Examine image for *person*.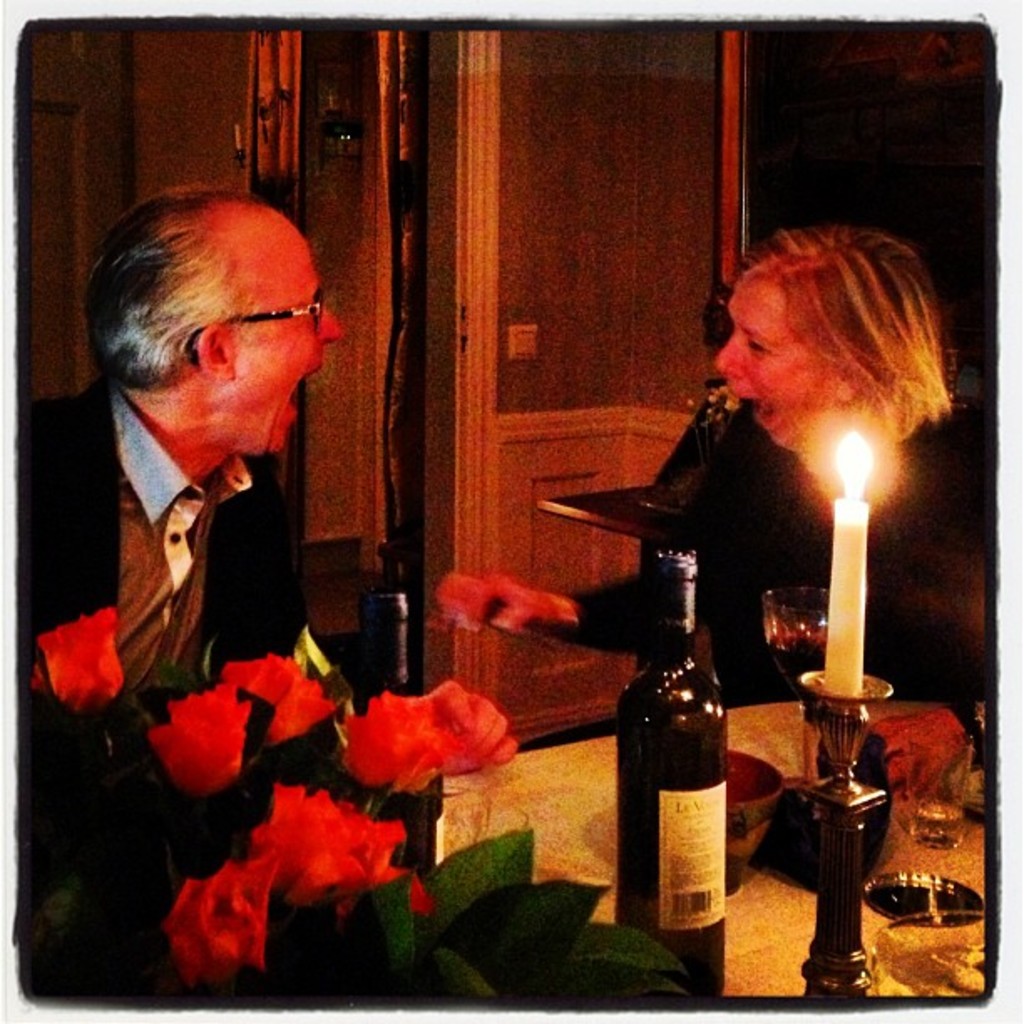
Examination result: locate(422, 233, 1006, 808).
